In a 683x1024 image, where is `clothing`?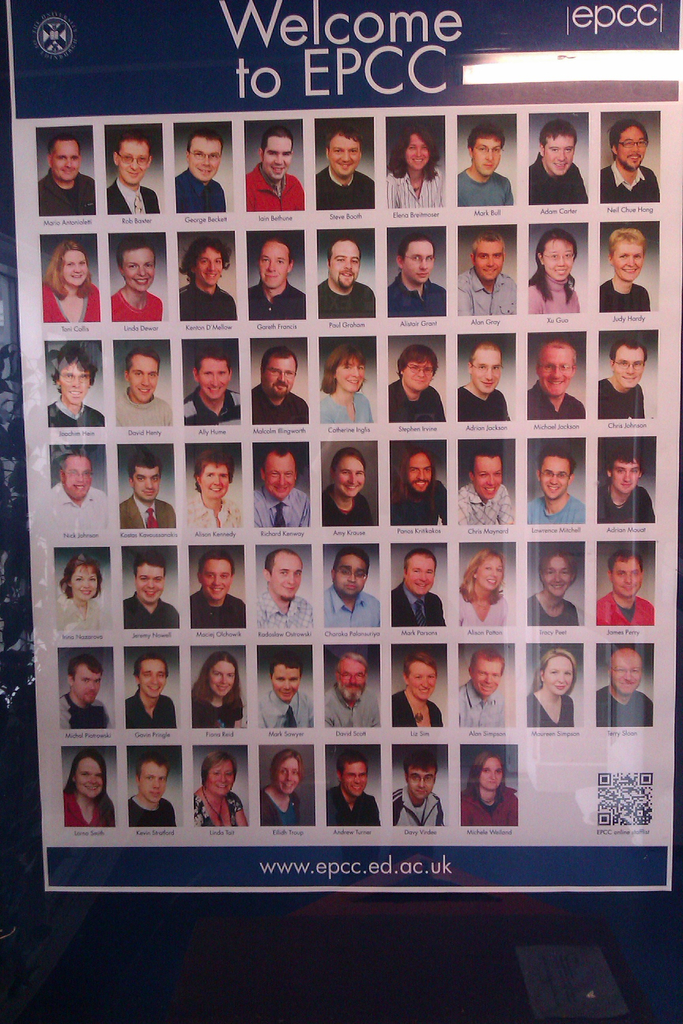
box=[46, 396, 106, 426].
